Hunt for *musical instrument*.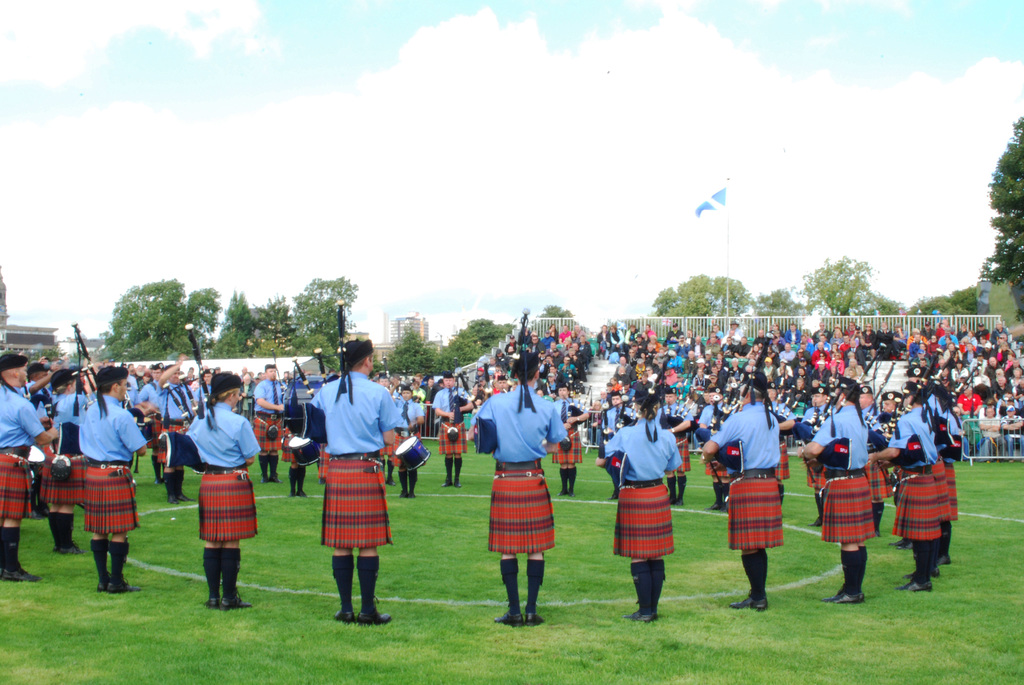
Hunted down at locate(286, 361, 317, 405).
